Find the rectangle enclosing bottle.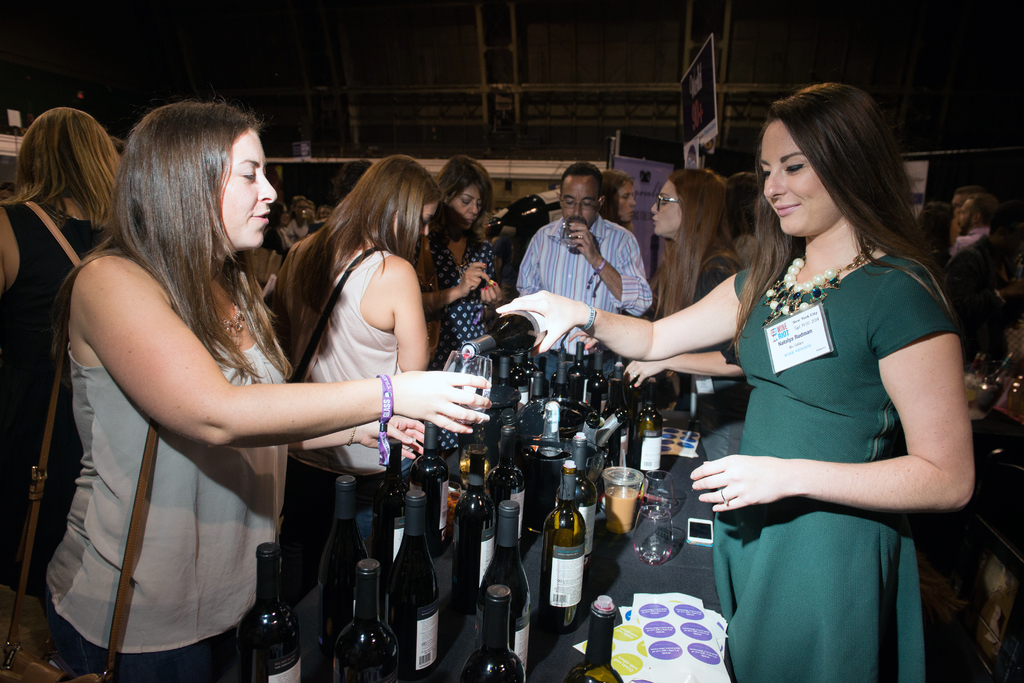
462, 582, 525, 682.
